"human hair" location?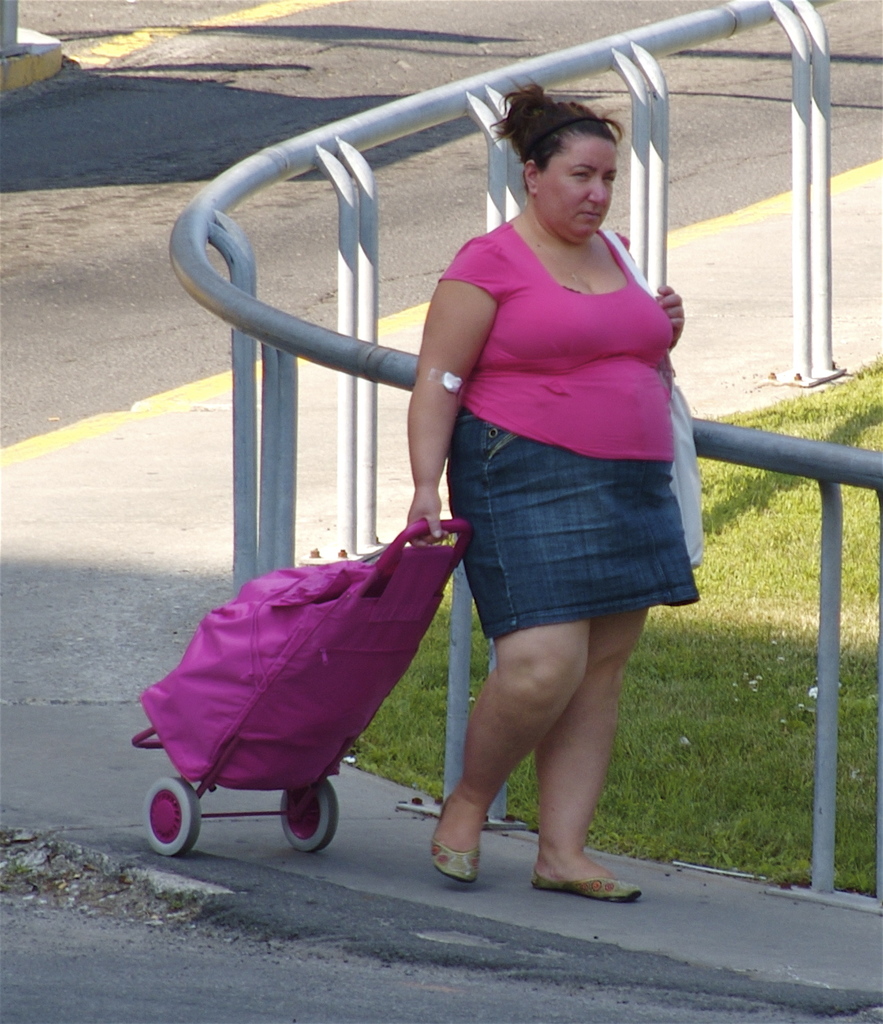
region(487, 74, 621, 195)
